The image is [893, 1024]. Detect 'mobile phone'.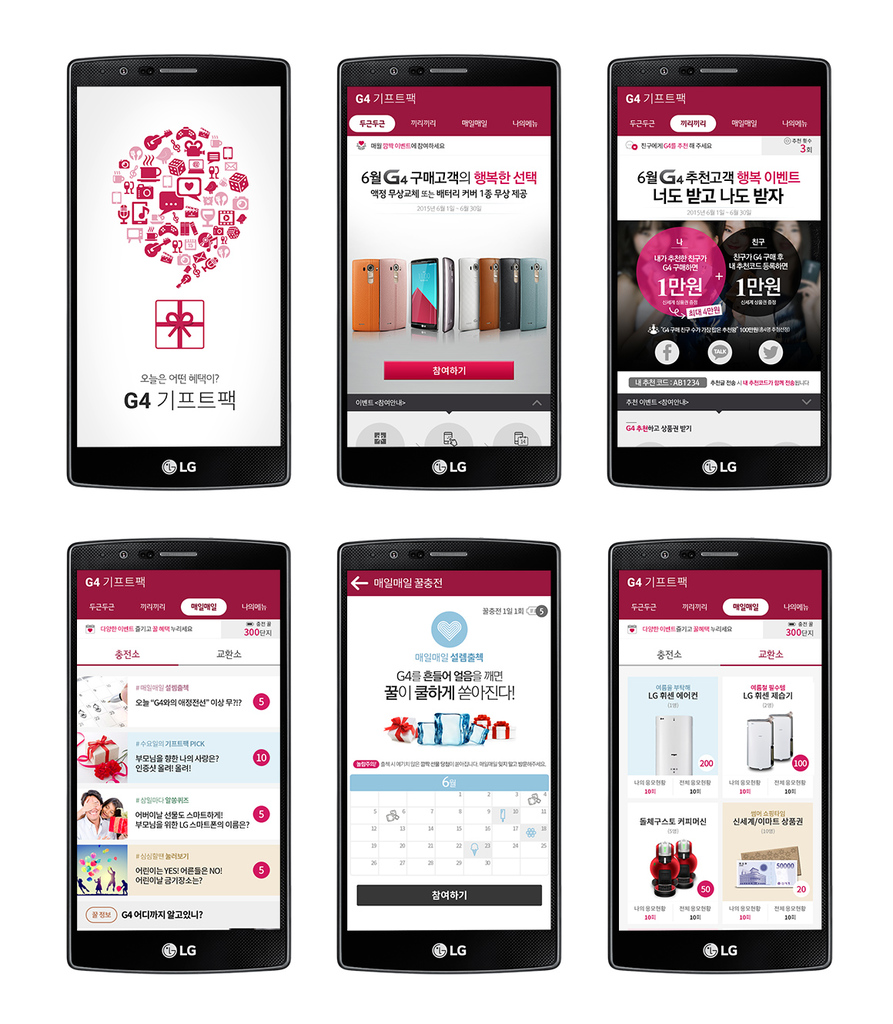
Detection: region(335, 69, 585, 483).
